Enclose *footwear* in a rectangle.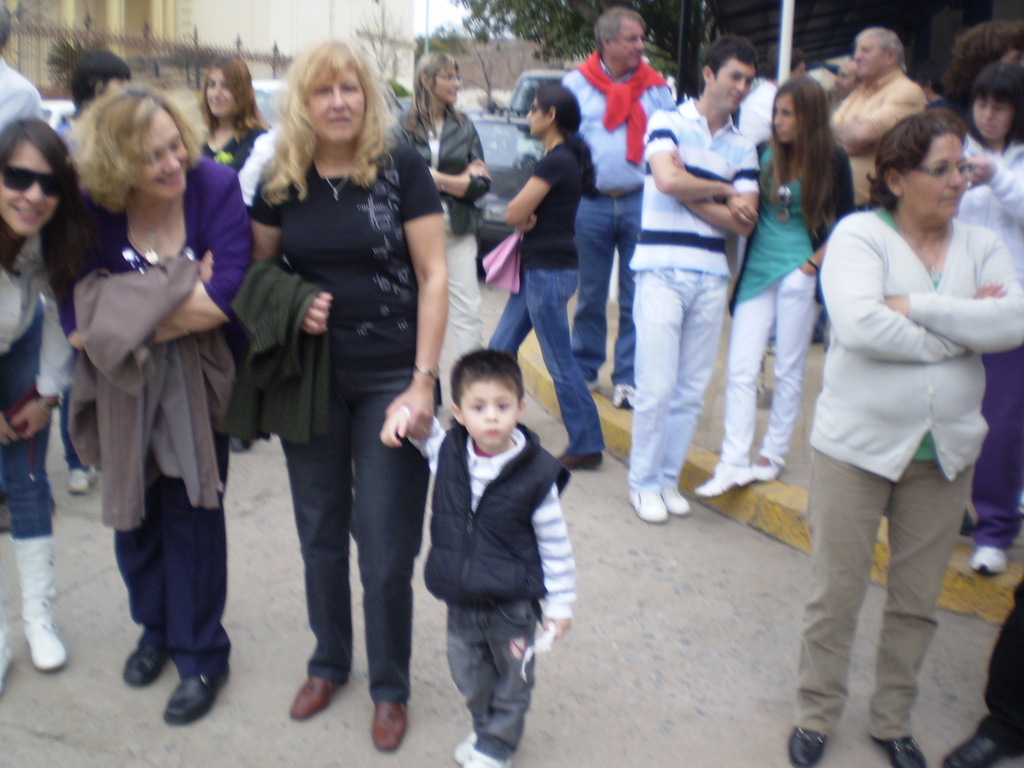
bbox=(124, 641, 164, 685).
